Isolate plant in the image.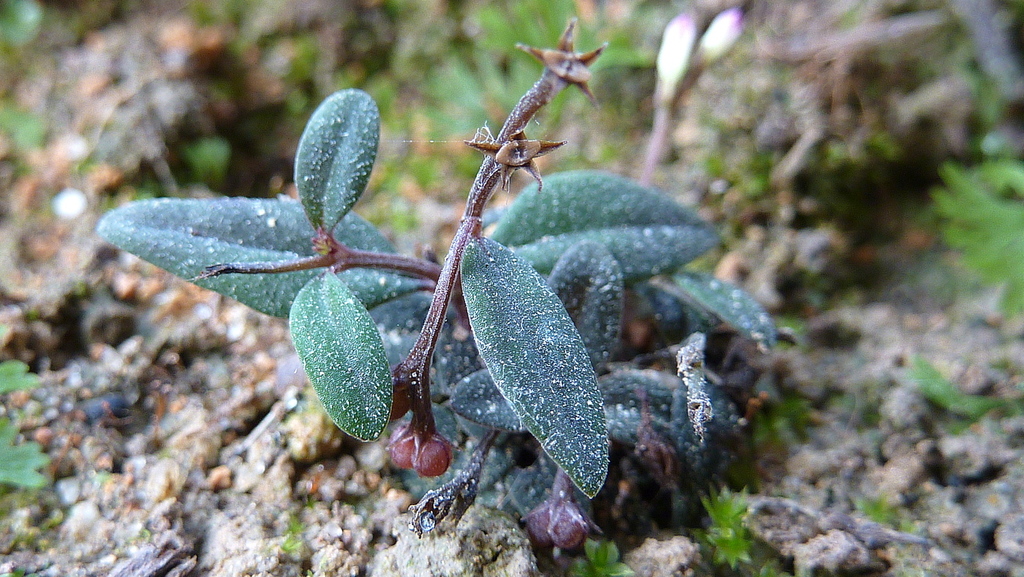
Isolated region: x1=95, y1=11, x2=713, y2=557.
